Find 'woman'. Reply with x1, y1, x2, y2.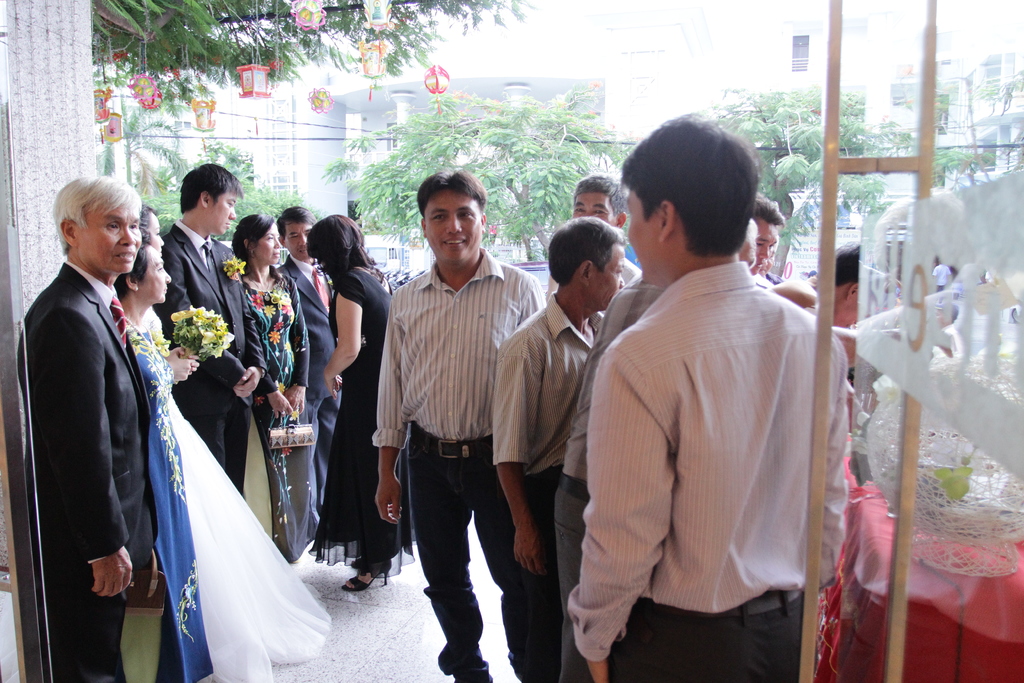
230, 212, 318, 563.
